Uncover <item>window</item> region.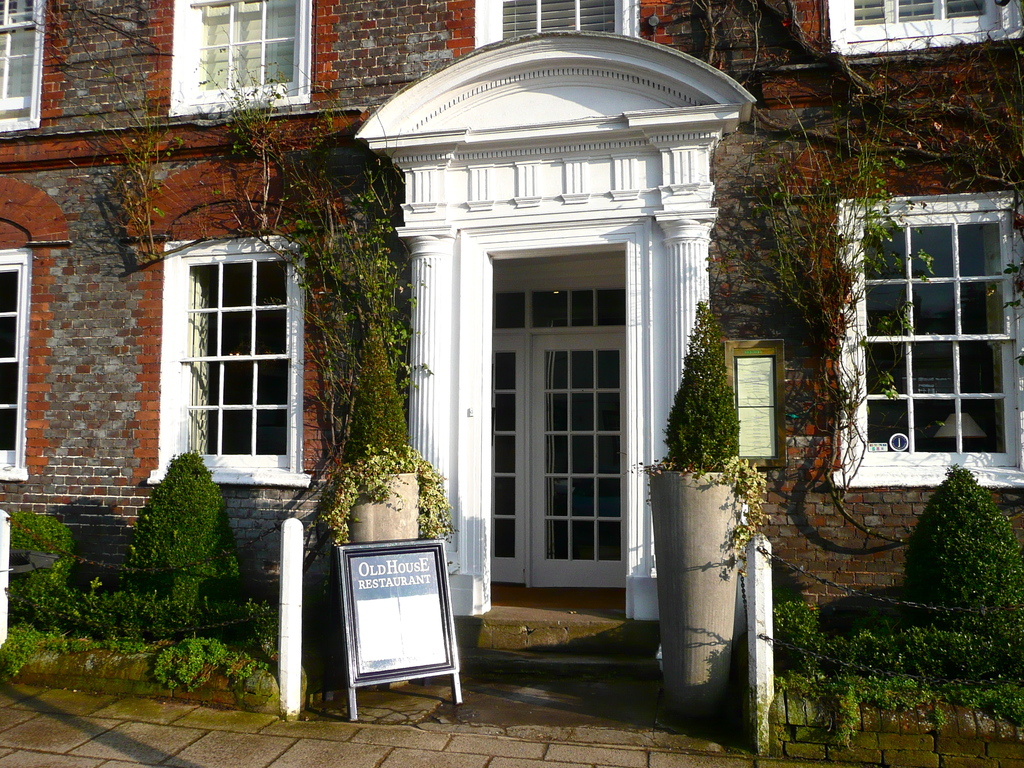
Uncovered: box(0, 249, 35, 482).
